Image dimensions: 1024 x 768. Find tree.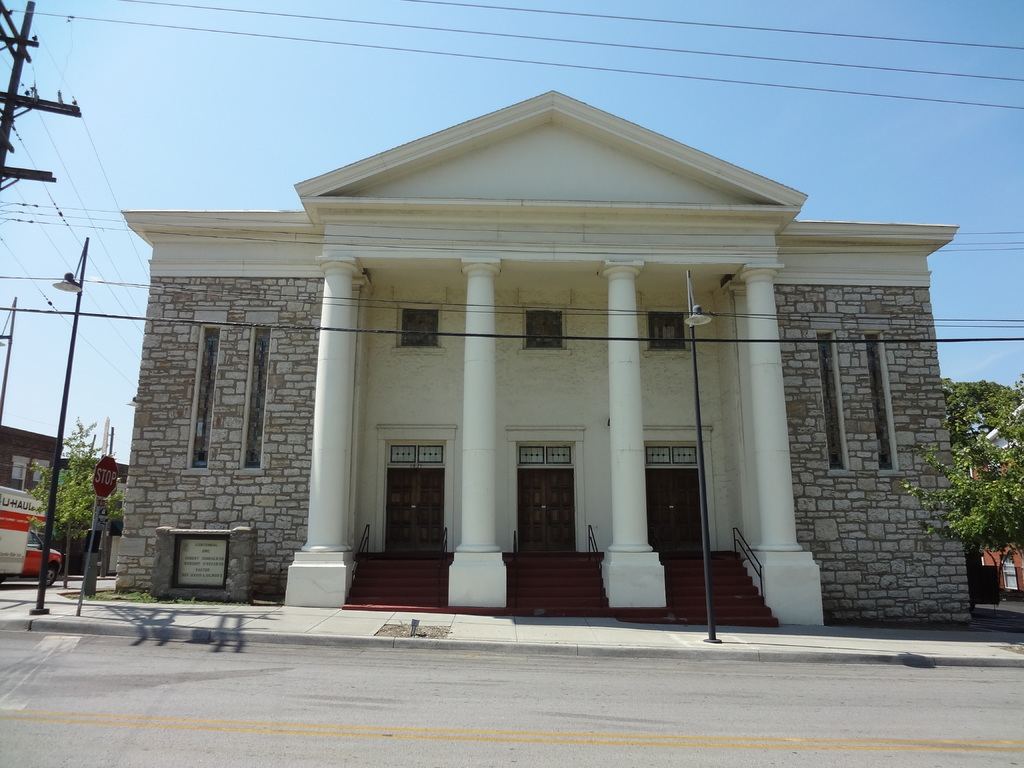
(23,415,124,588).
